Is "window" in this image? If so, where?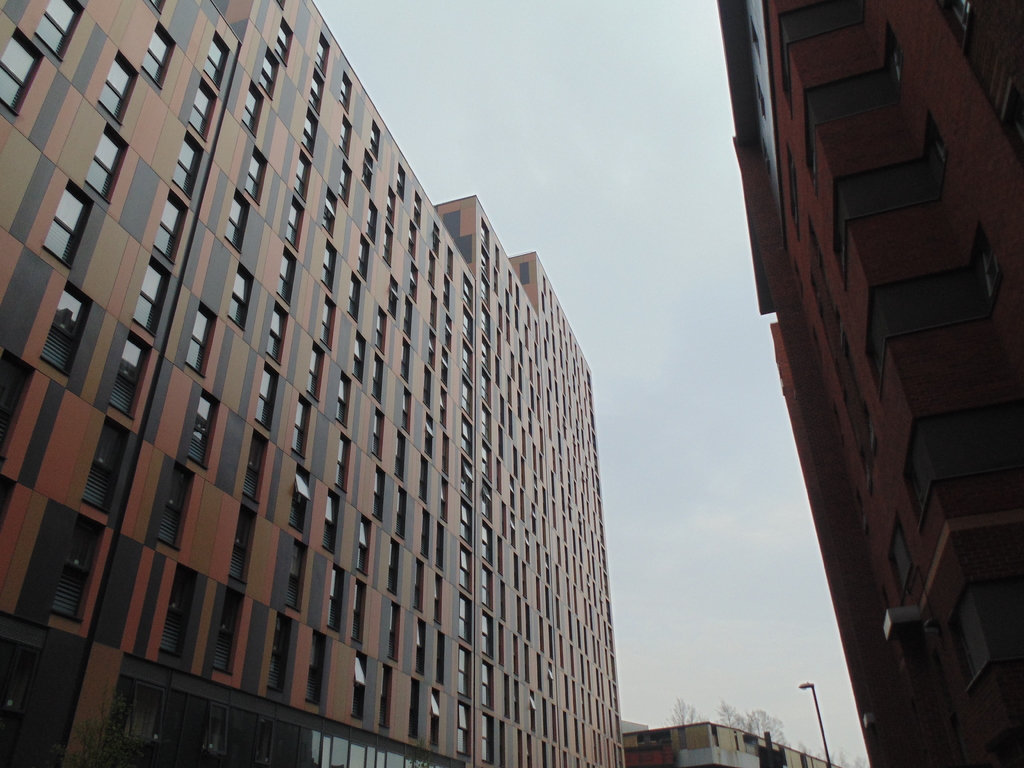
Yes, at {"left": 243, "top": 81, "right": 253, "bottom": 127}.
